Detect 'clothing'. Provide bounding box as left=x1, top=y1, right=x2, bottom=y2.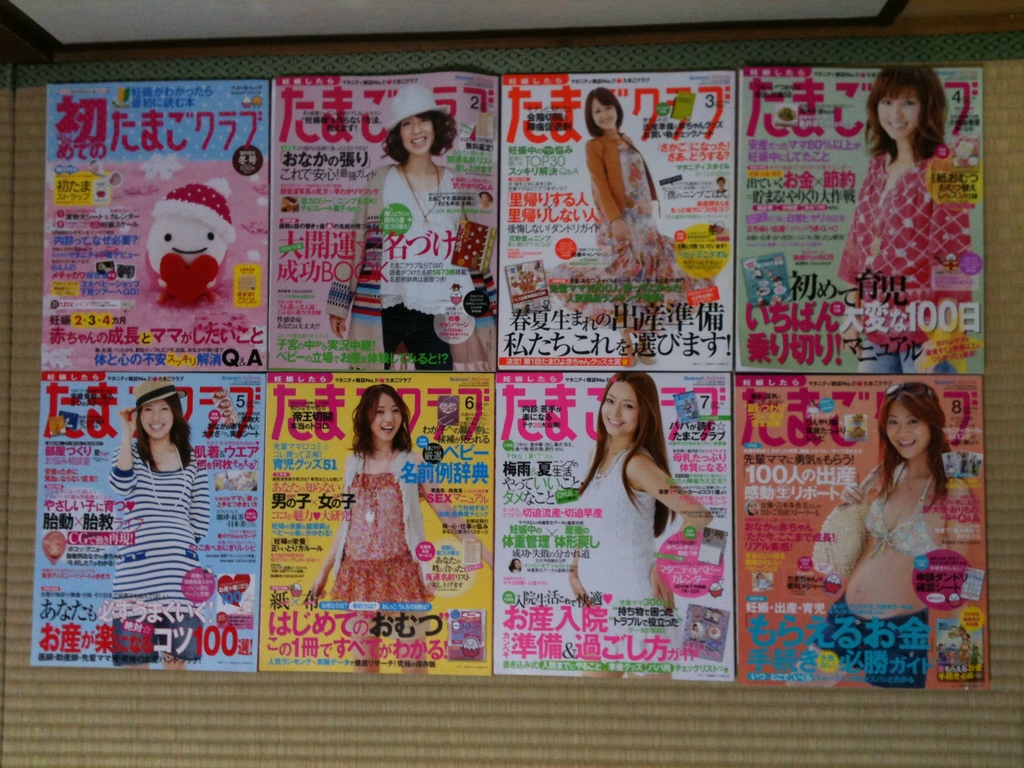
left=559, top=443, right=717, bottom=668.
